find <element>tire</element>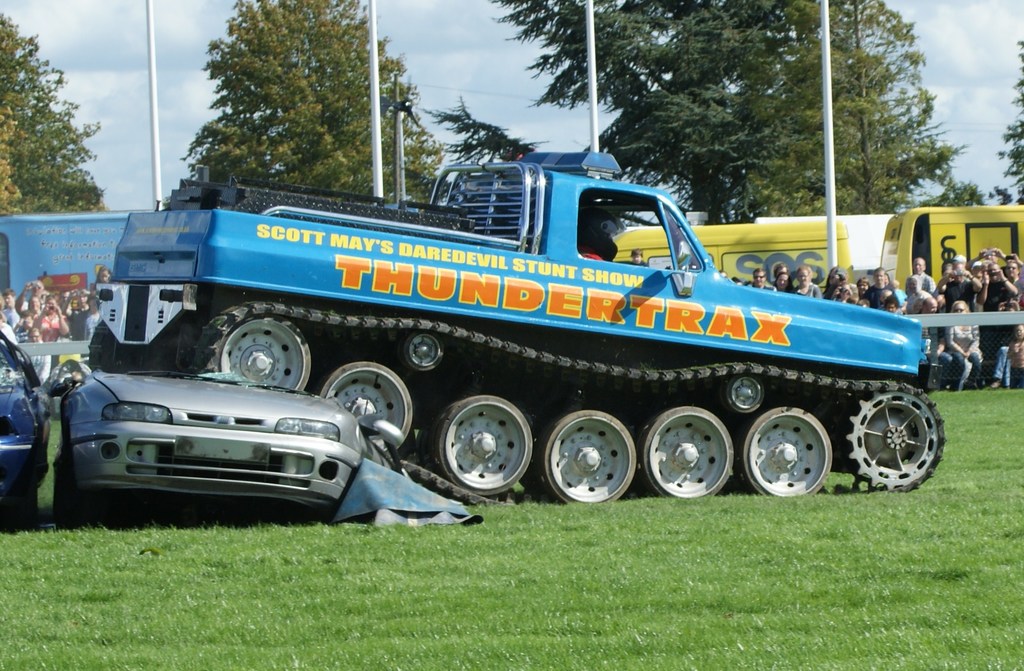
{"left": 209, "top": 306, "right": 301, "bottom": 383}
